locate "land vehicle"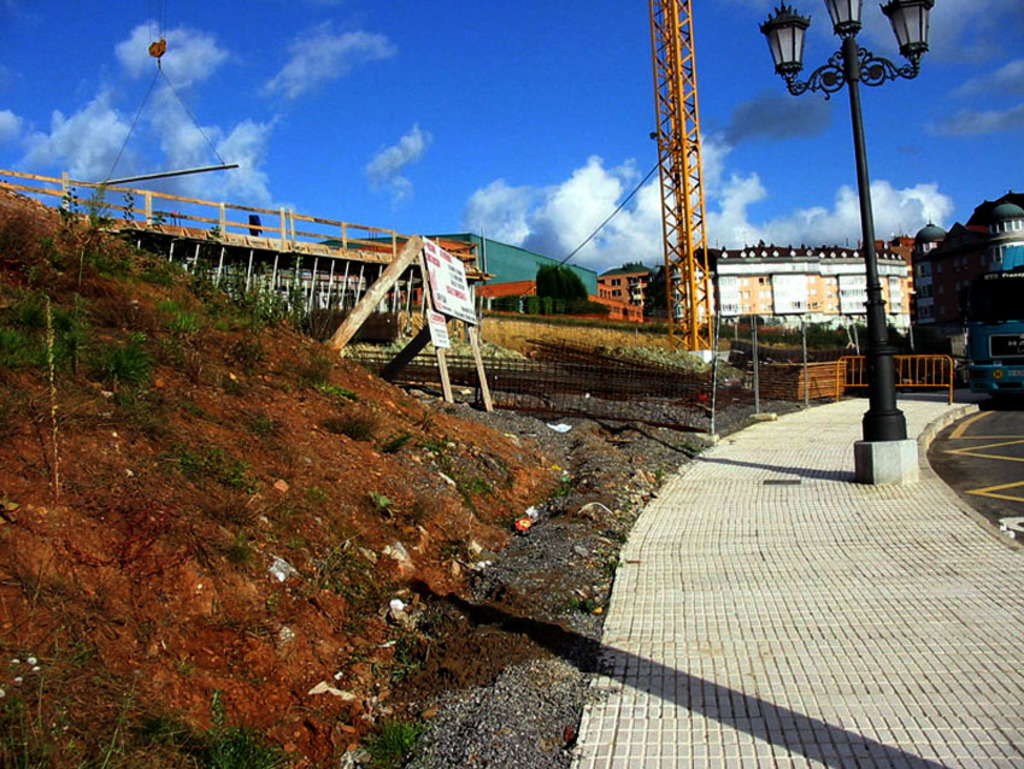
[971,270,1023,403]
